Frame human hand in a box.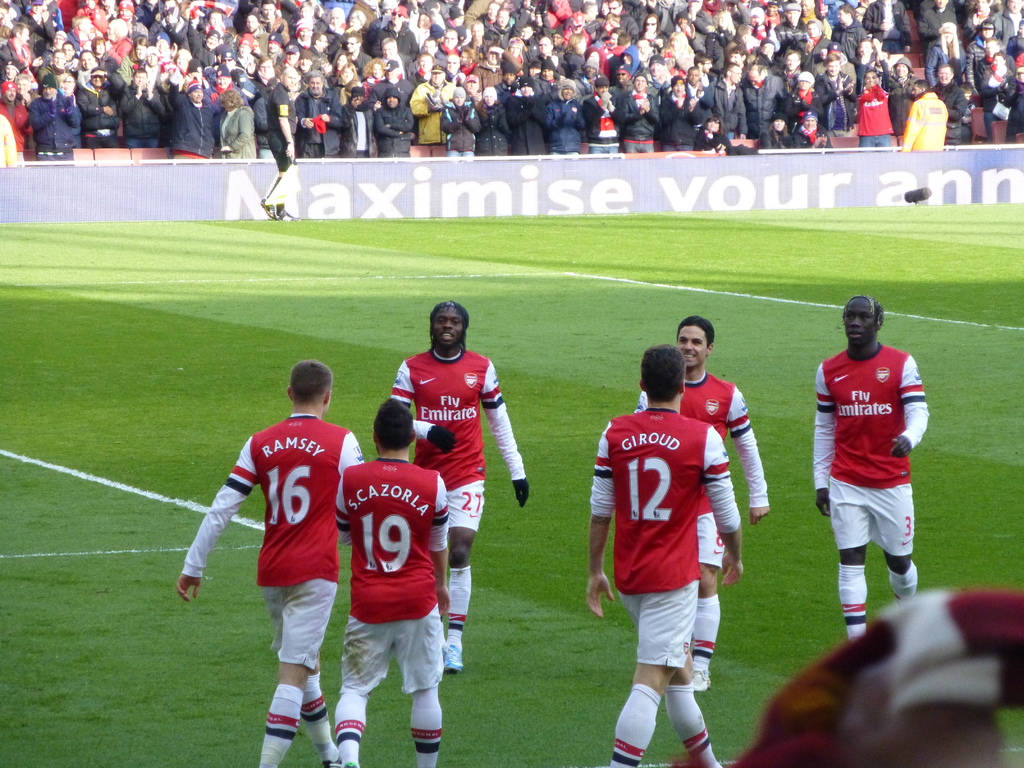
[x1=816, y1=487, x2=831, y2=519].
